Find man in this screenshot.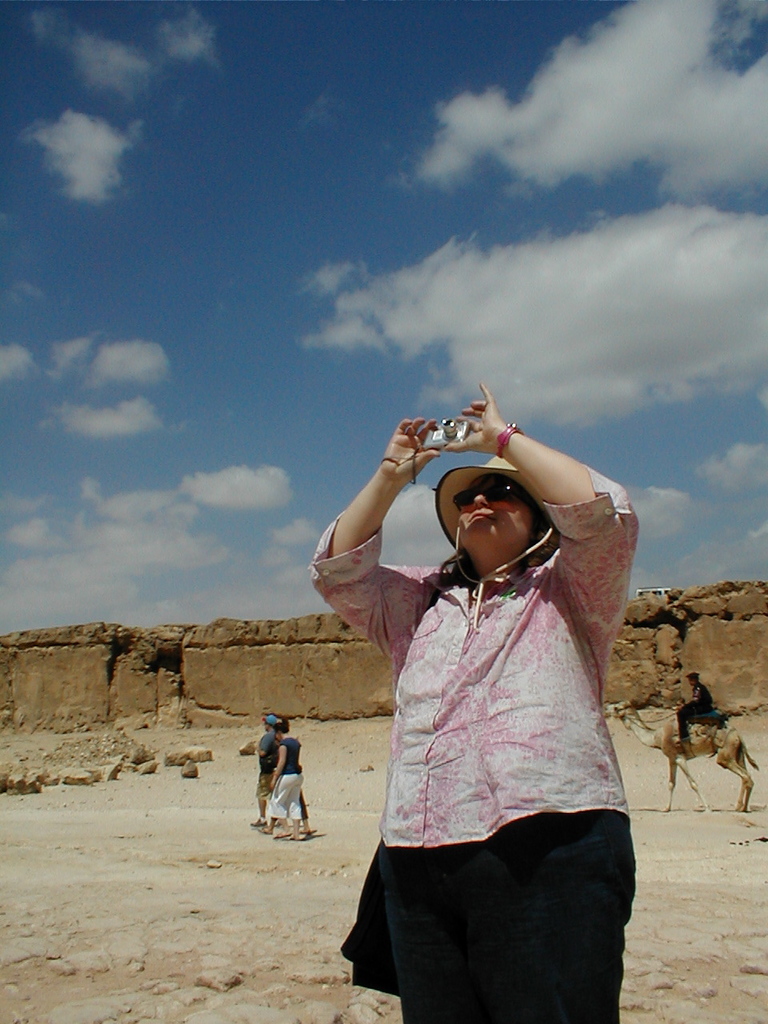
The bounding box for man is 250 725 290 840.
